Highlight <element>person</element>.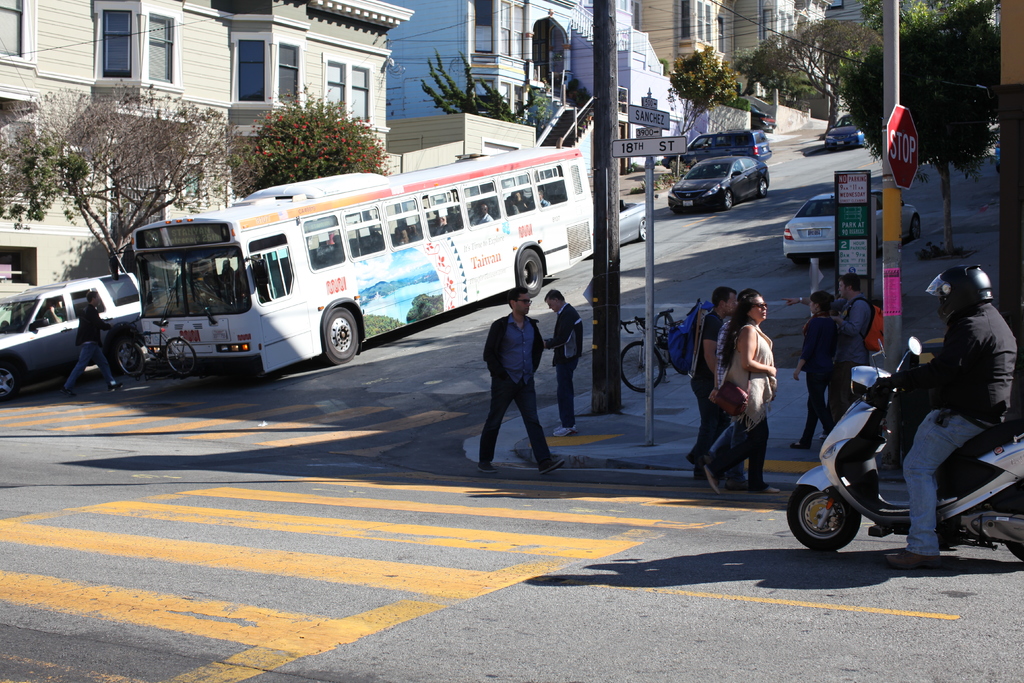
Highlighted region: [542,284,584,438].
